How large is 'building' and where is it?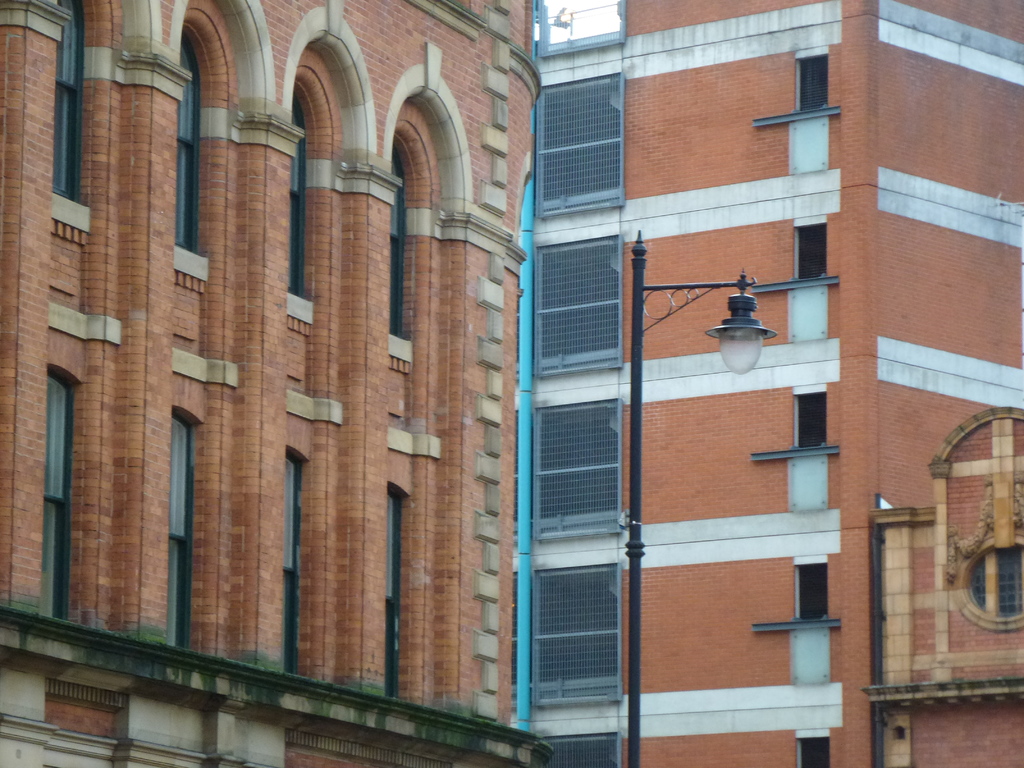
Bounding box: region(0, 0, 539, 767).
